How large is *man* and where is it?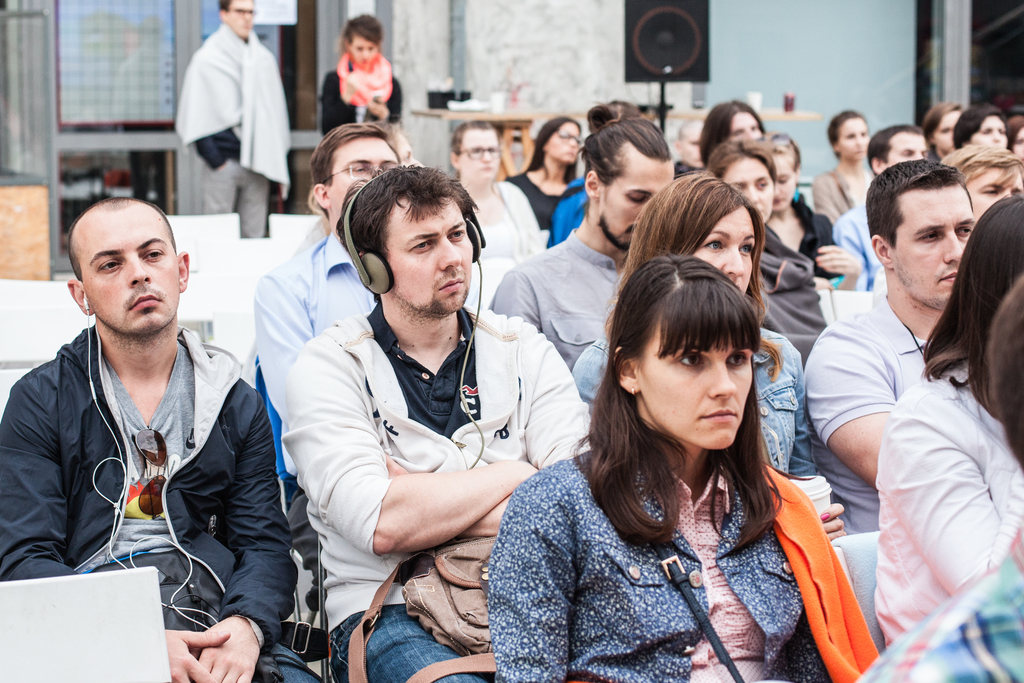
Bounding box: x1=947 y1=148 x2=1023 y2=218.
